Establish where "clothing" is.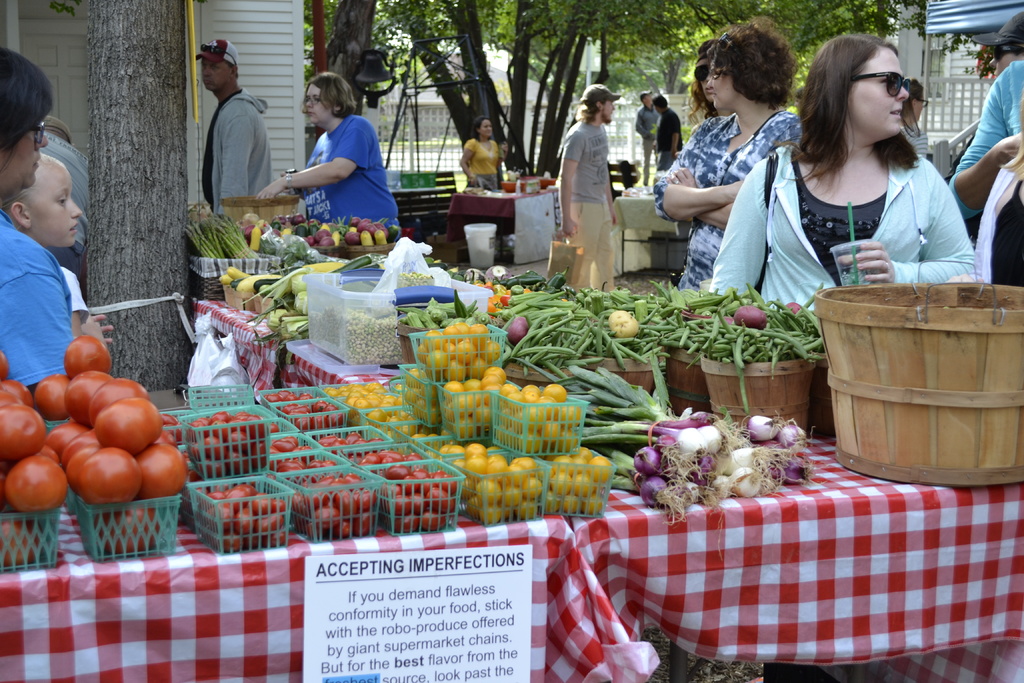
Established at (left=949, top=62, right=1023, bottom=214).
